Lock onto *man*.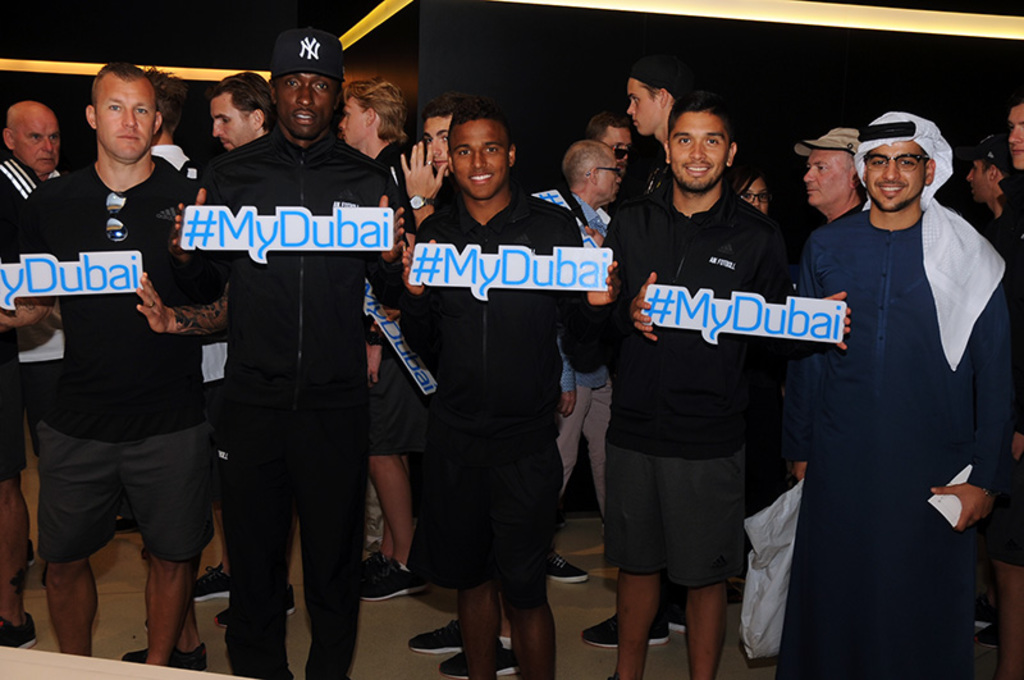
Locked: <region>959, 134, 1006, 239</region>.
